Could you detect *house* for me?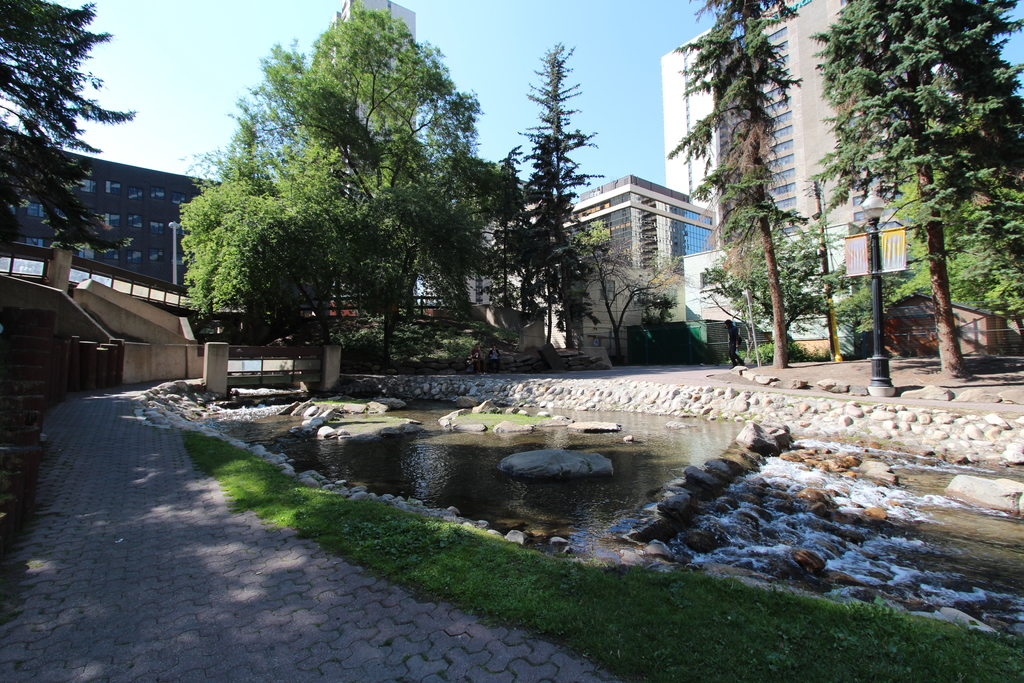
Detection result: [670,33,769,218].
